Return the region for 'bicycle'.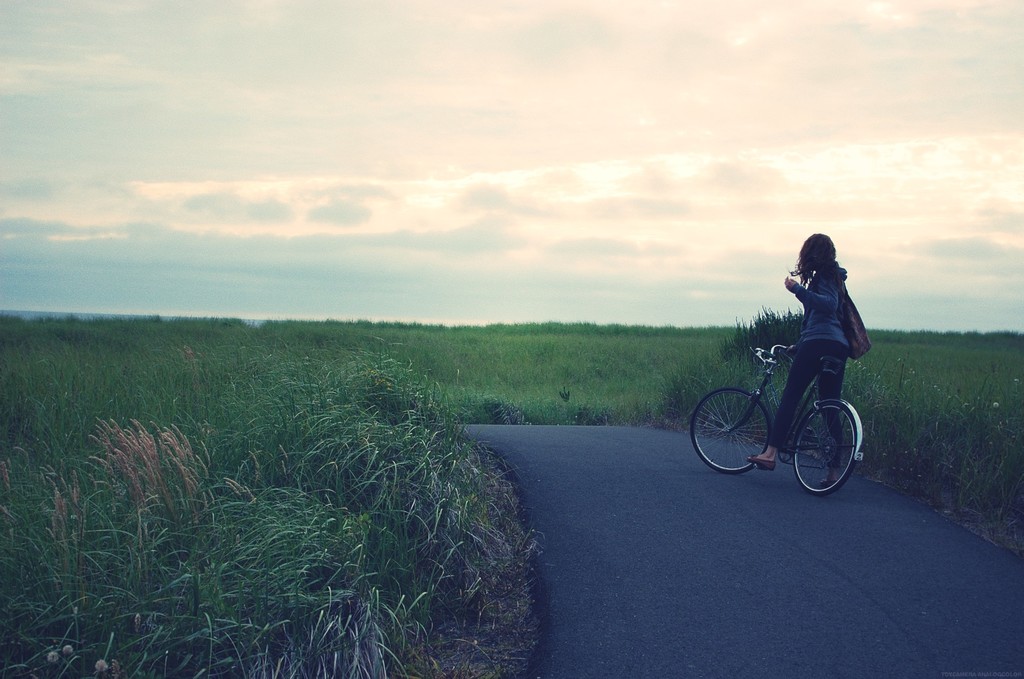
[x1=691, y1=344, x2=866, y2=496].
